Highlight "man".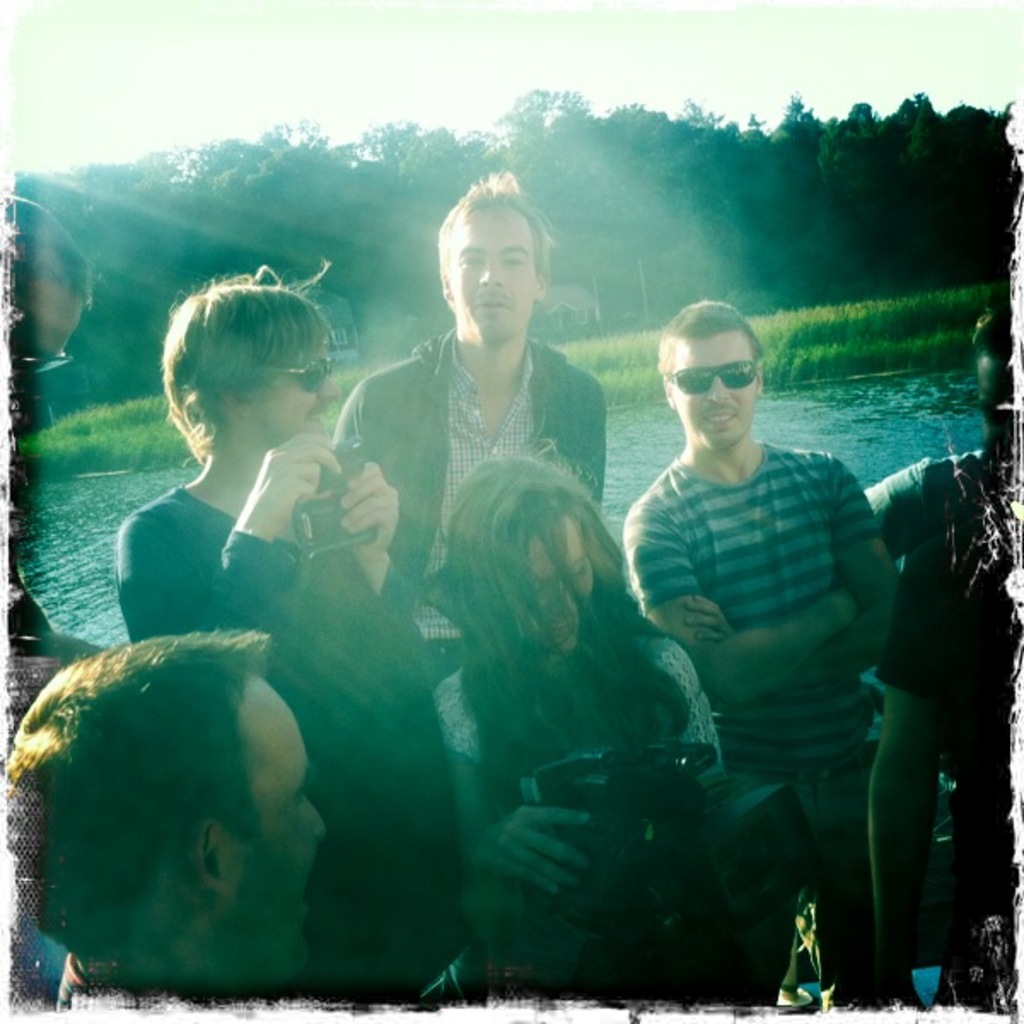
Highlighted region: box(609, 290, 923, 959).
